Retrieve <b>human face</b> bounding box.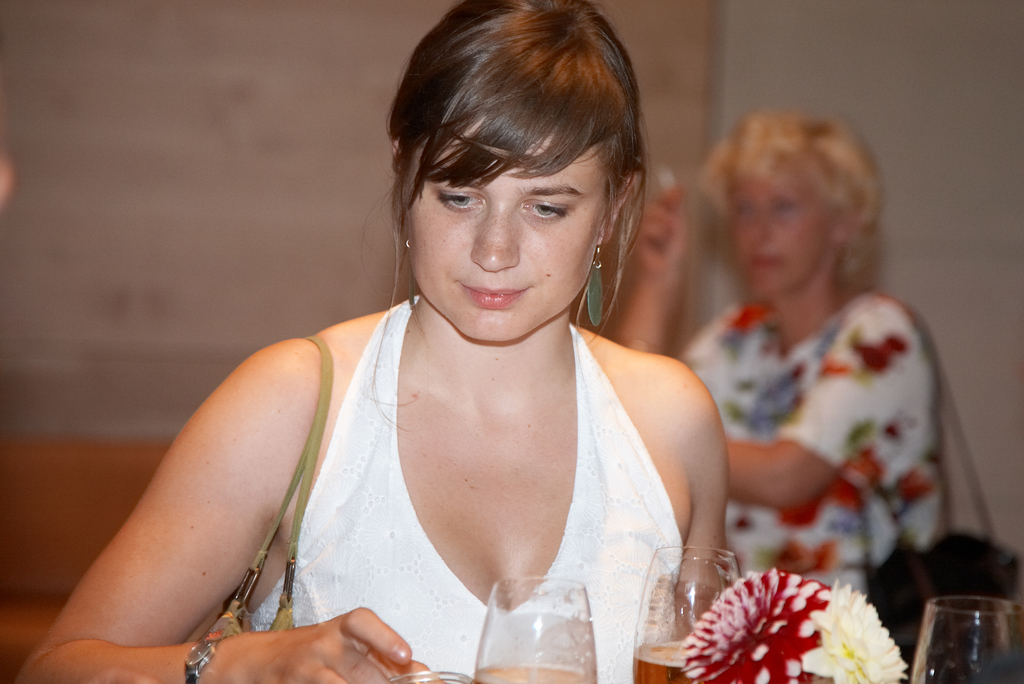
Bounding box: bbox(408, 125, 592, 340).
